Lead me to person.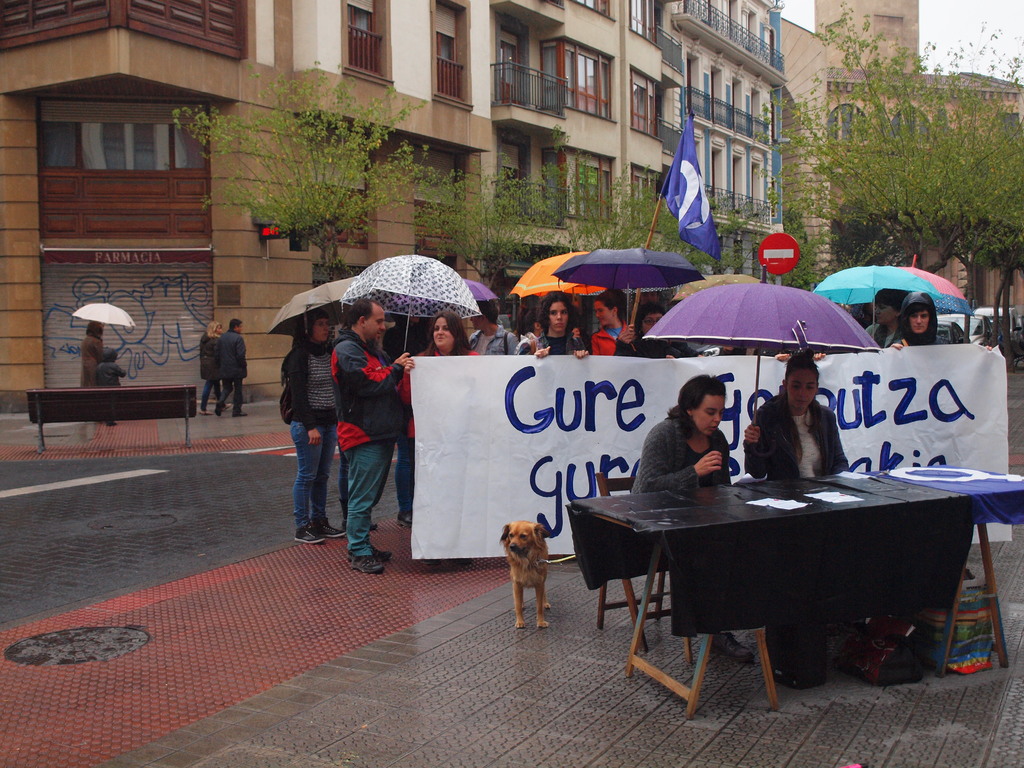
Lead to pyautogui.locateOnScreen(77, 316, 109, 388).
